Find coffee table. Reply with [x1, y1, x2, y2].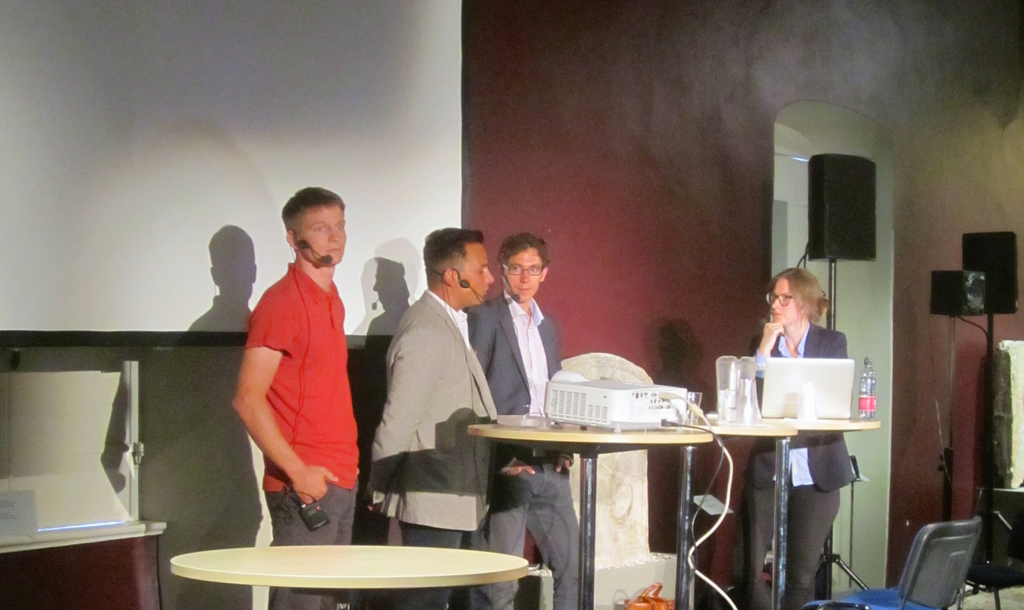
[465, 419, 710, 607].
